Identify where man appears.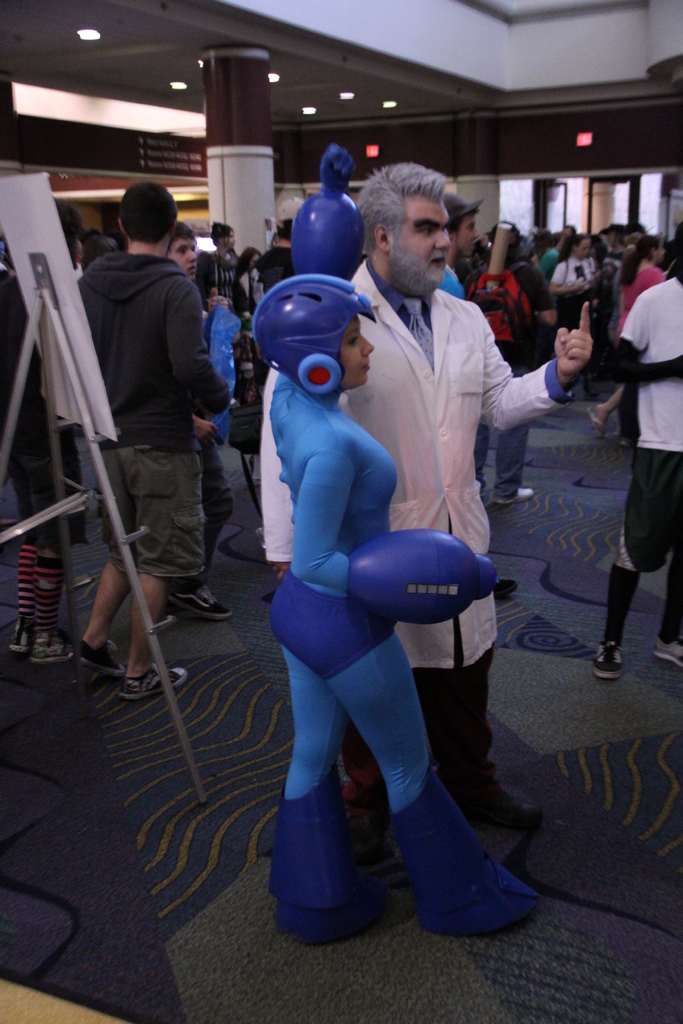
Appears at x1=437, y1=194, x2=528, y2=601.
